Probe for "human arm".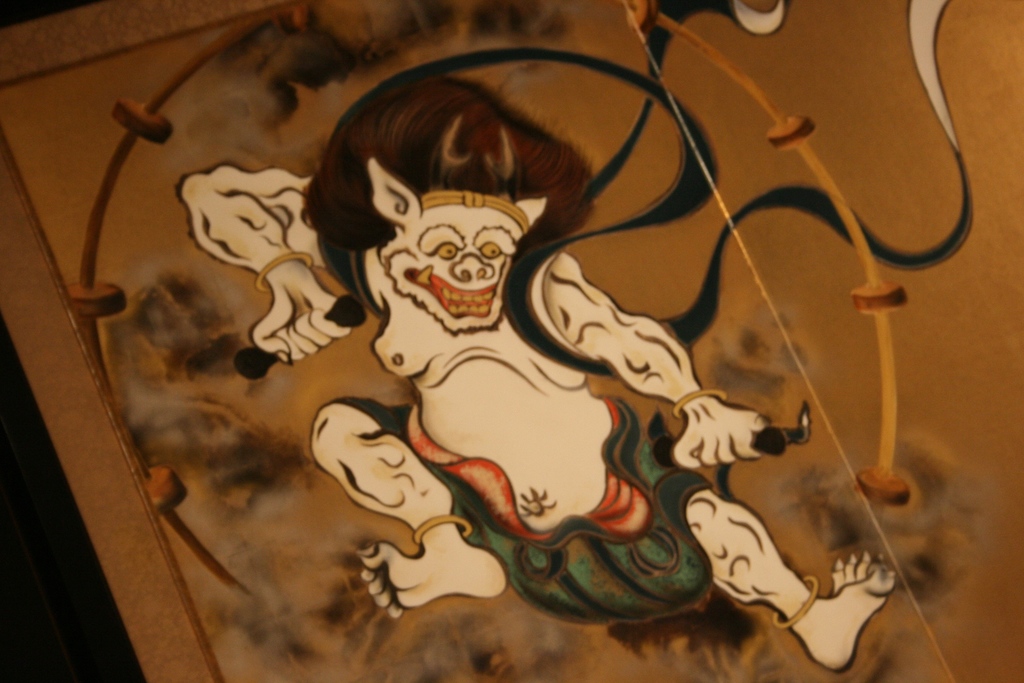
Probe result: x1=534 y1=268 x2=719 y2=429.
